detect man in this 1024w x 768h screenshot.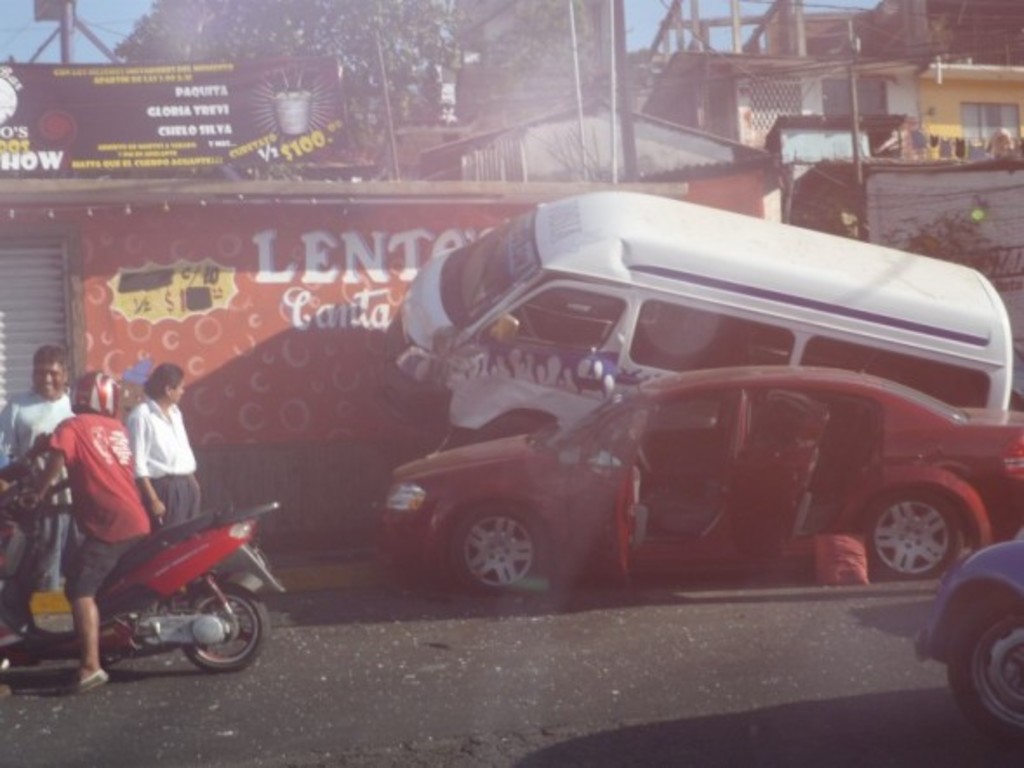
Detection: locate(43, 363, 193, 671).
